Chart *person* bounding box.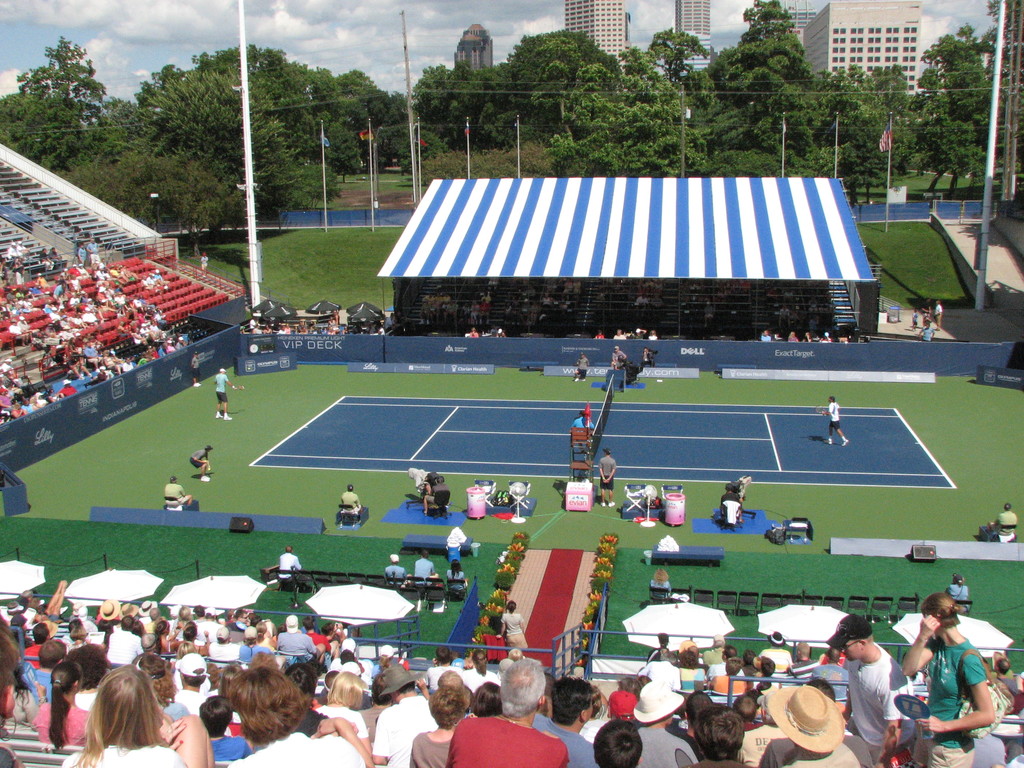
Charted: left=444, top=559, right=467, bottom=589.
